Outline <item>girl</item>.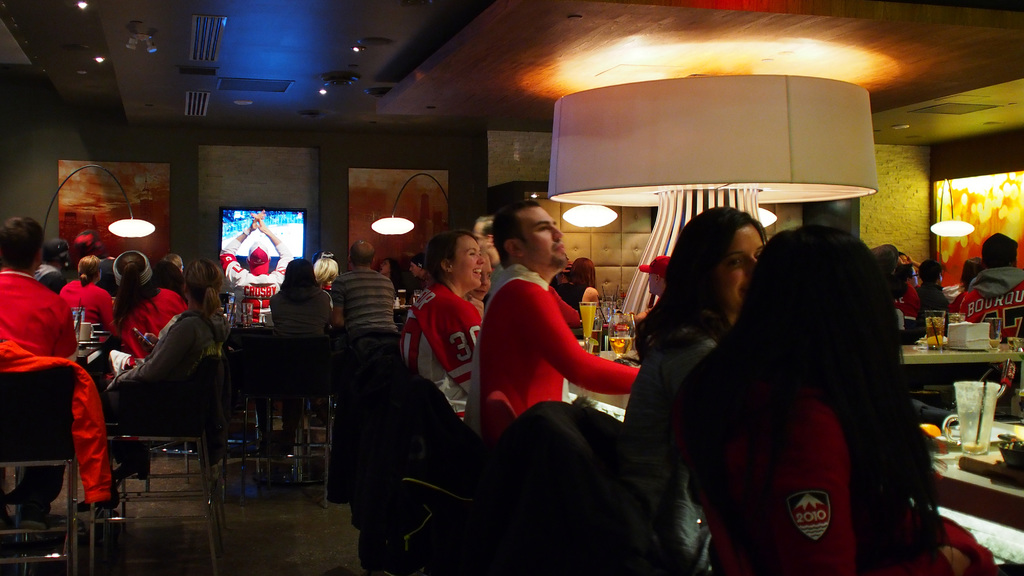
Outline: 691 223 993 573.
